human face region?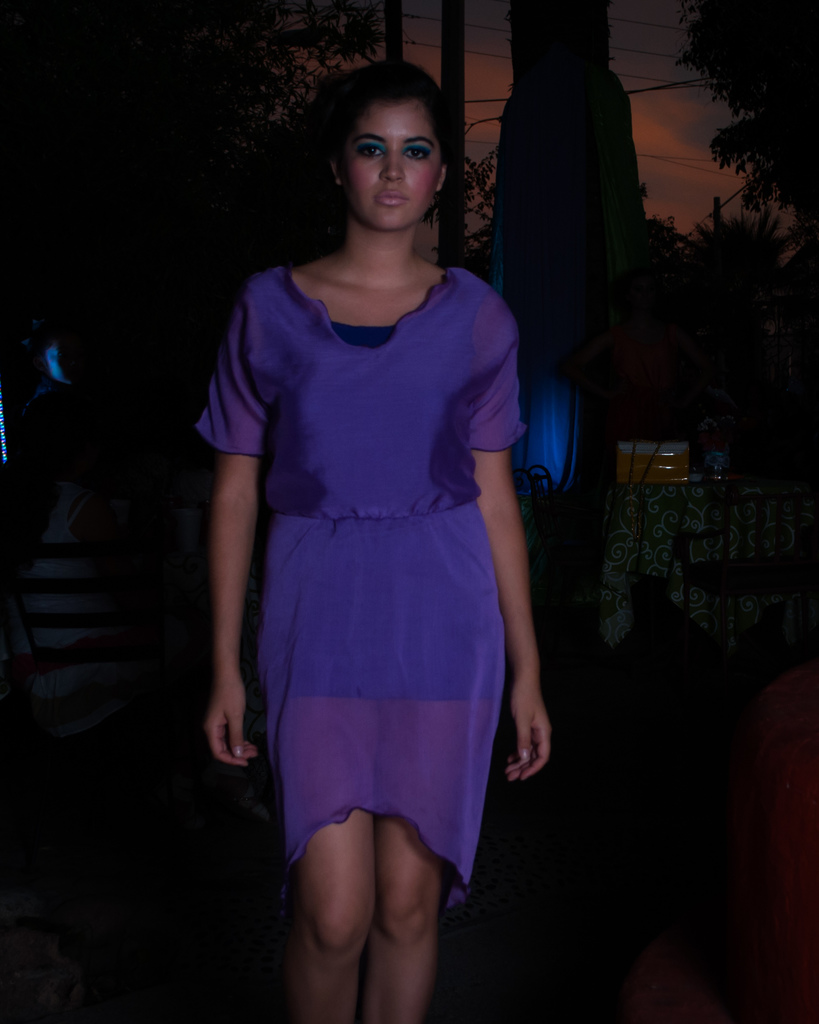
crop(341, 95, 442, 232)
